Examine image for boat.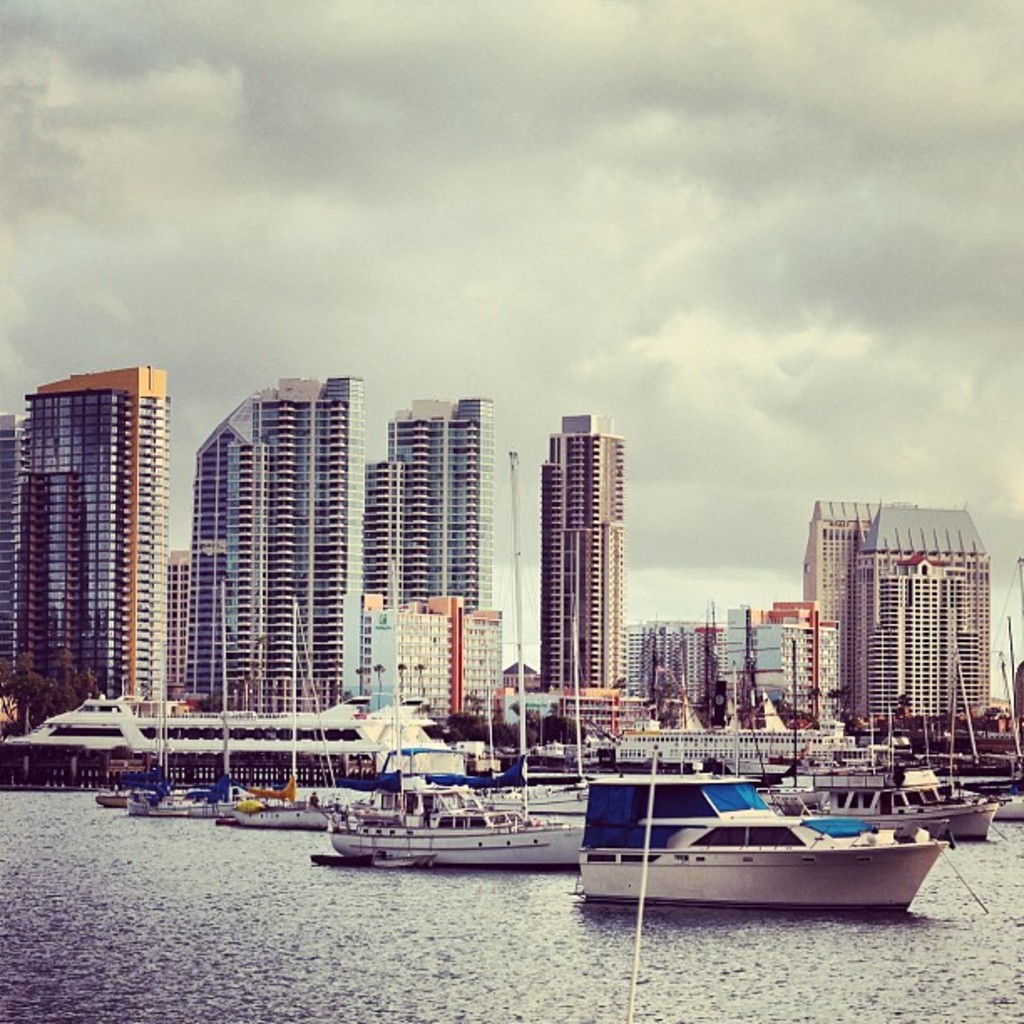
Examination result: select_region(95, 641, 191, 817).
